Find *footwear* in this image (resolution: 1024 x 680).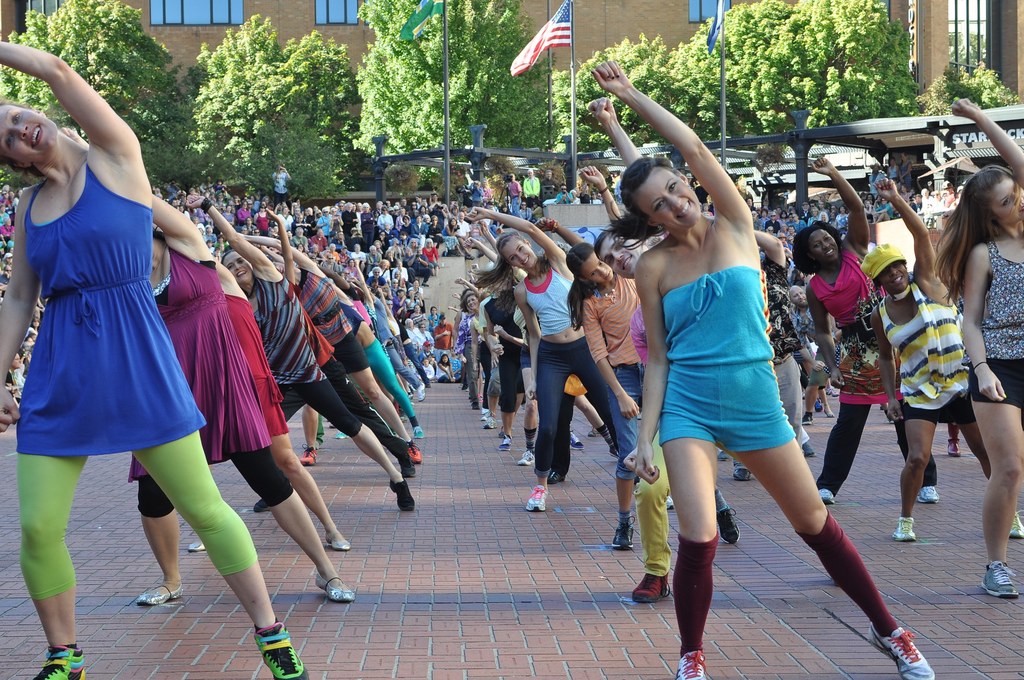
left=716, top=445, right=731, bottom=465.
